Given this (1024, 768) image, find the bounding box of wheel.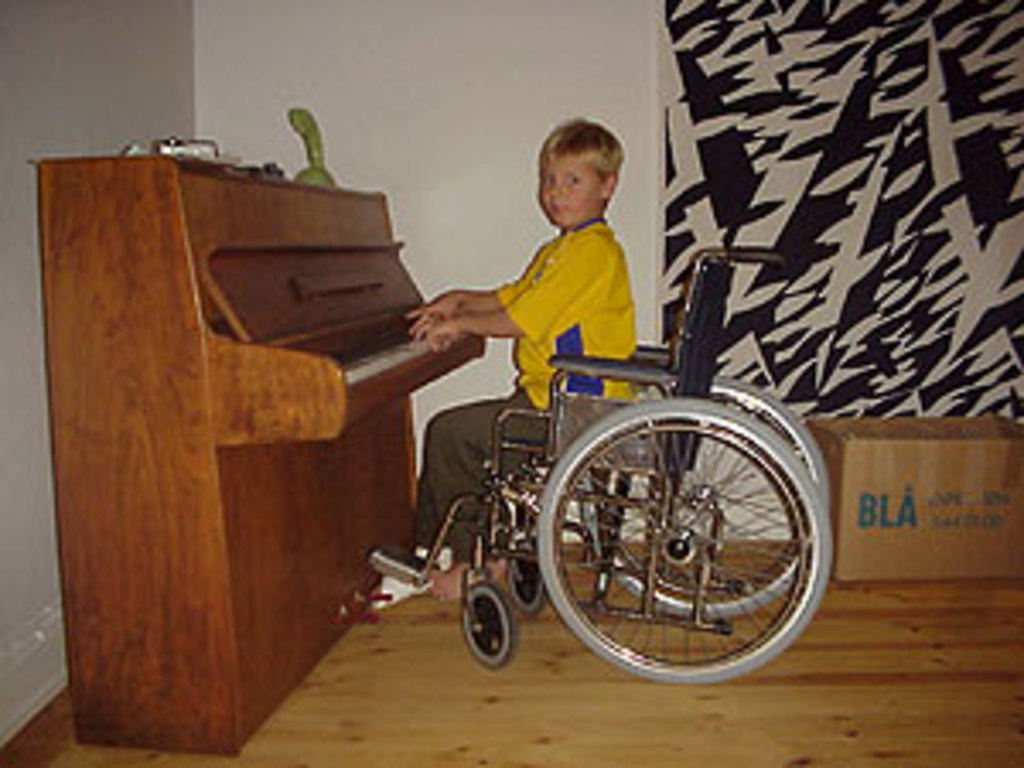
bbox=(505, 553, 543, 611).
